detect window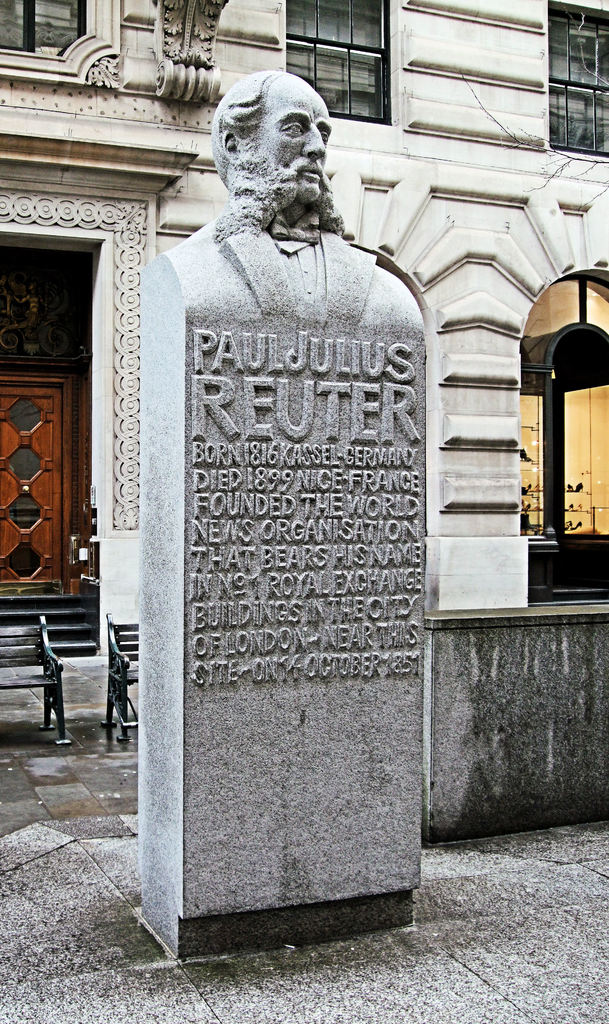
x1=543, y1=0, x2=608, y2=164
